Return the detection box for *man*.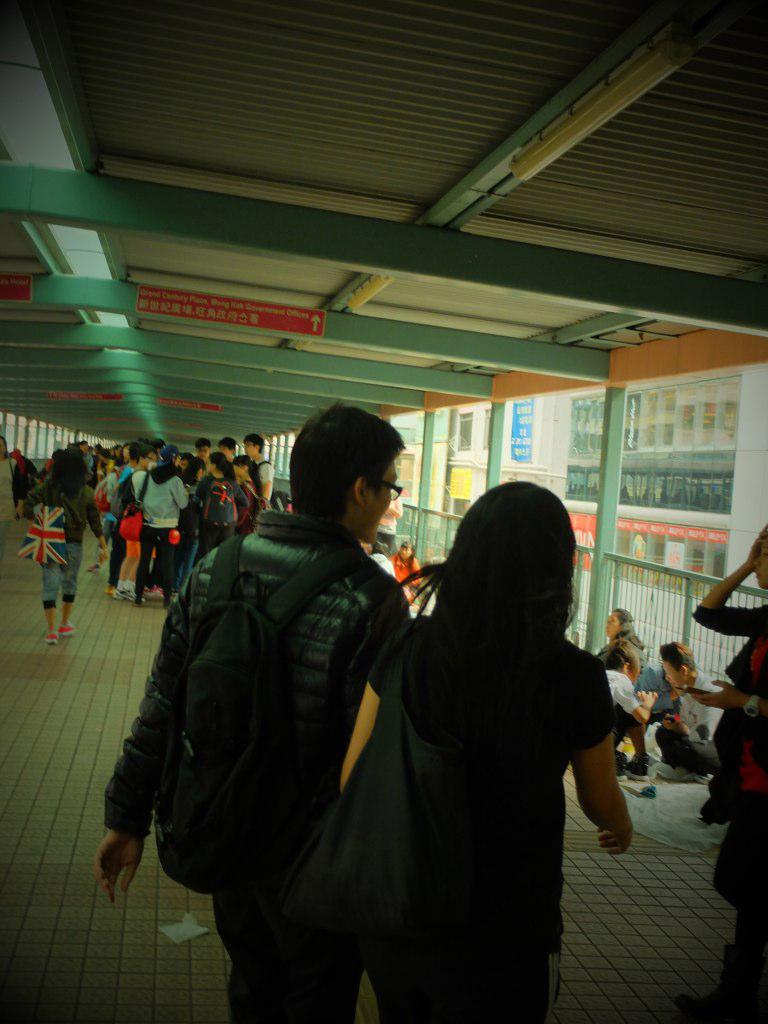
72:397:432:1023.
